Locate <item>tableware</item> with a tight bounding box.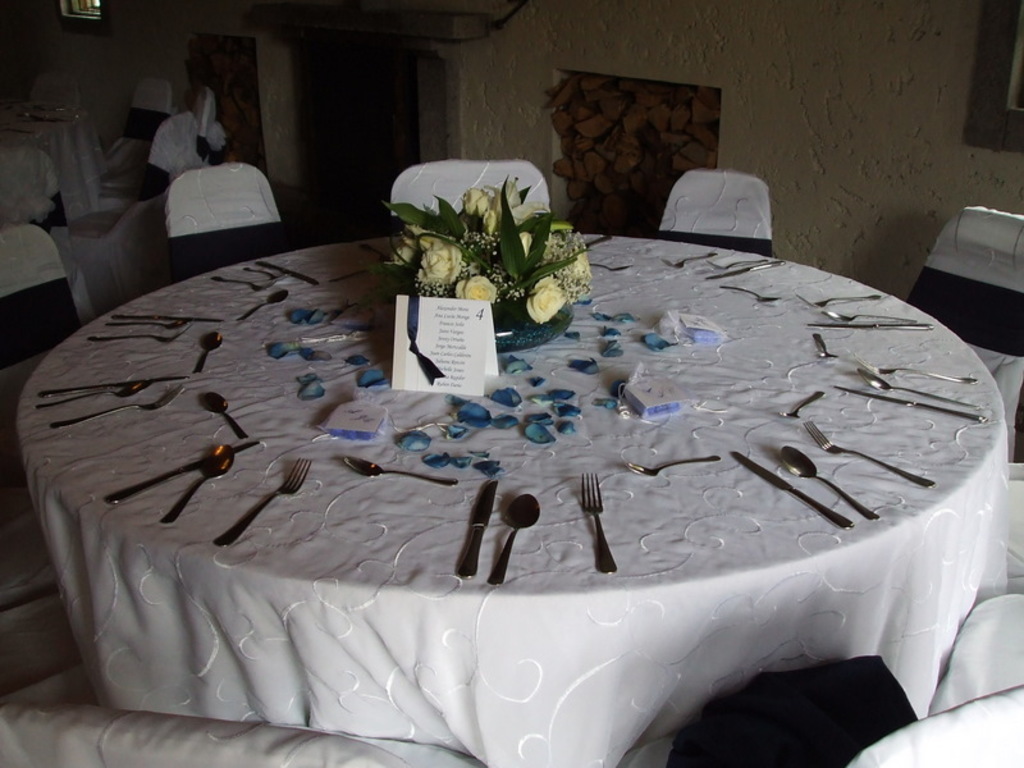
{"left": 586, "top": 261, "right": 628, "bottom": 270}.
